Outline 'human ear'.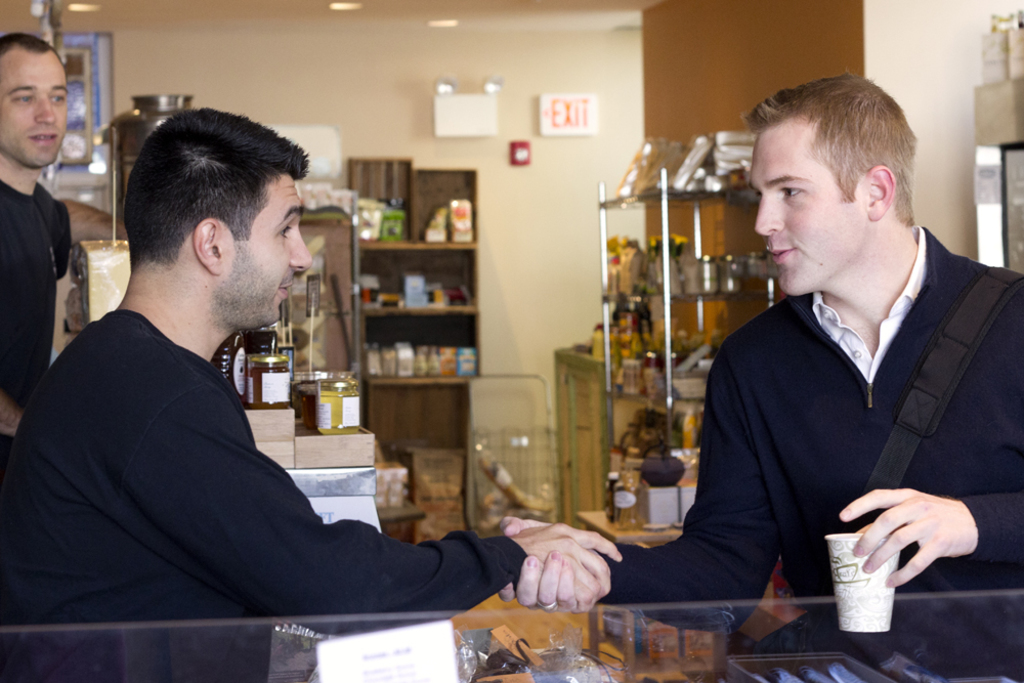
Outline: 196 216 218 273.
